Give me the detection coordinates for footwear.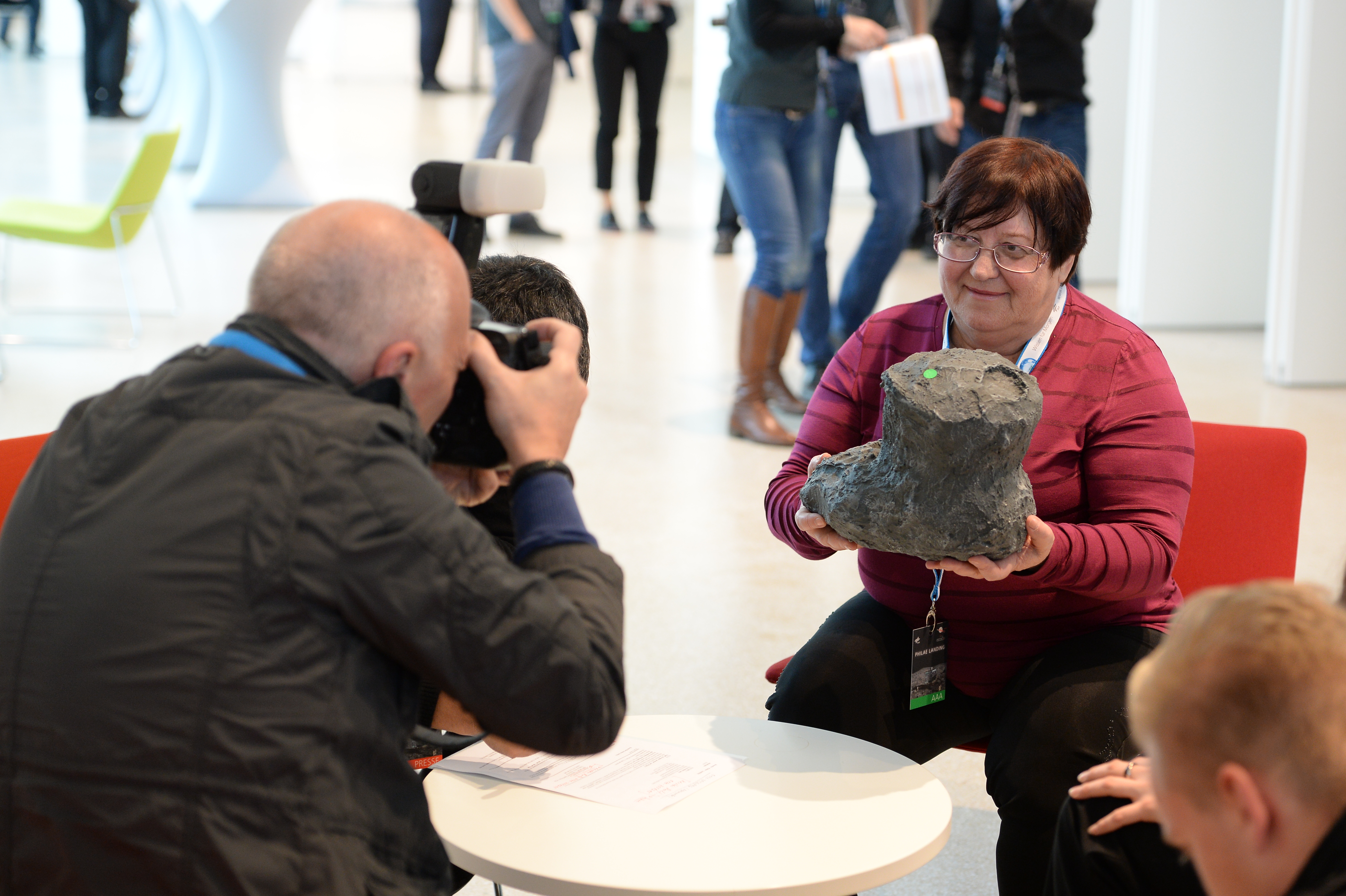
Rect(163, 58, 169, 63).
